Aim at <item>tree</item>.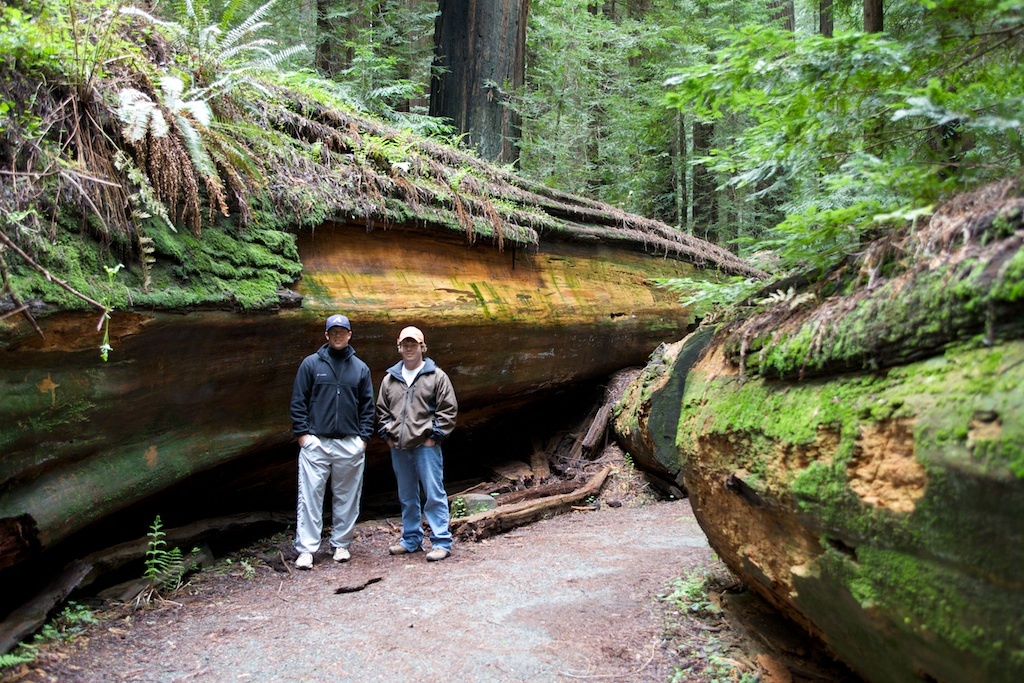
Aimed at Rect(429, 0, 527, 167).
